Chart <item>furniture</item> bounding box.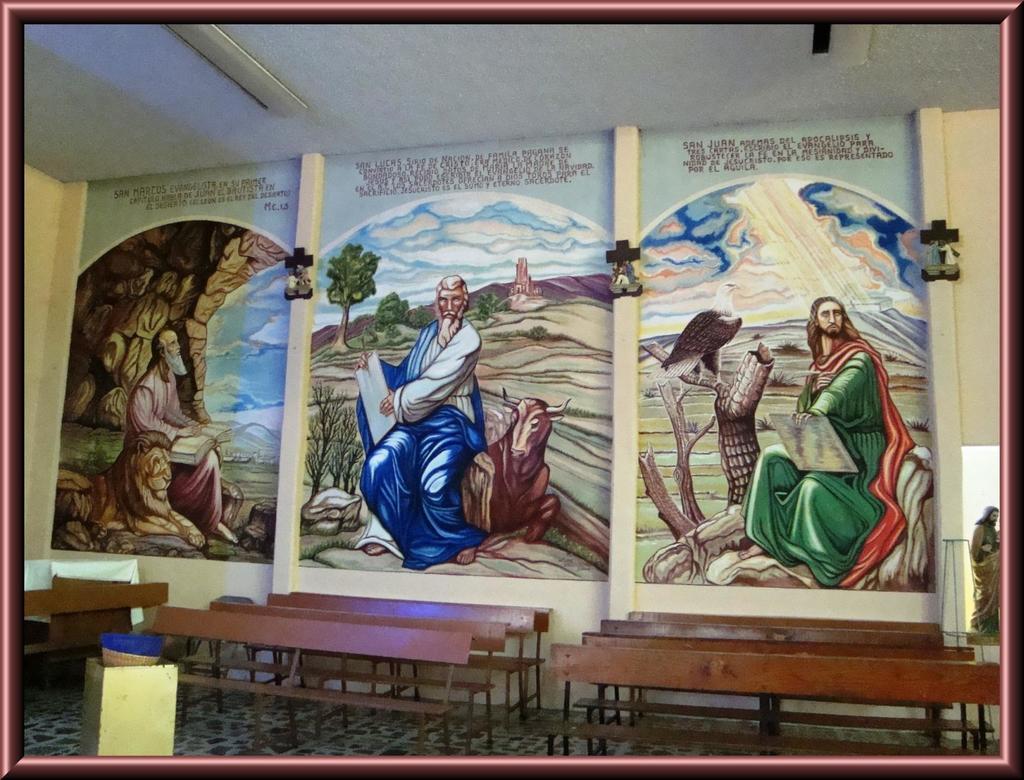
Charted: [left=589, top=618, right=955, bottom=751].
